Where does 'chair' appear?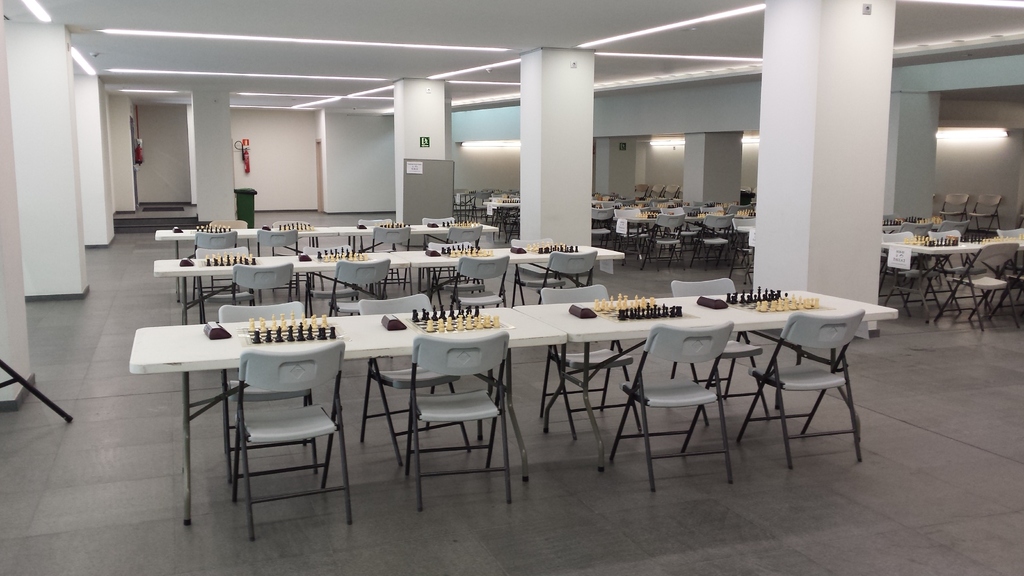
Appears at [left=232, top=265, right=299, bottom=298].
